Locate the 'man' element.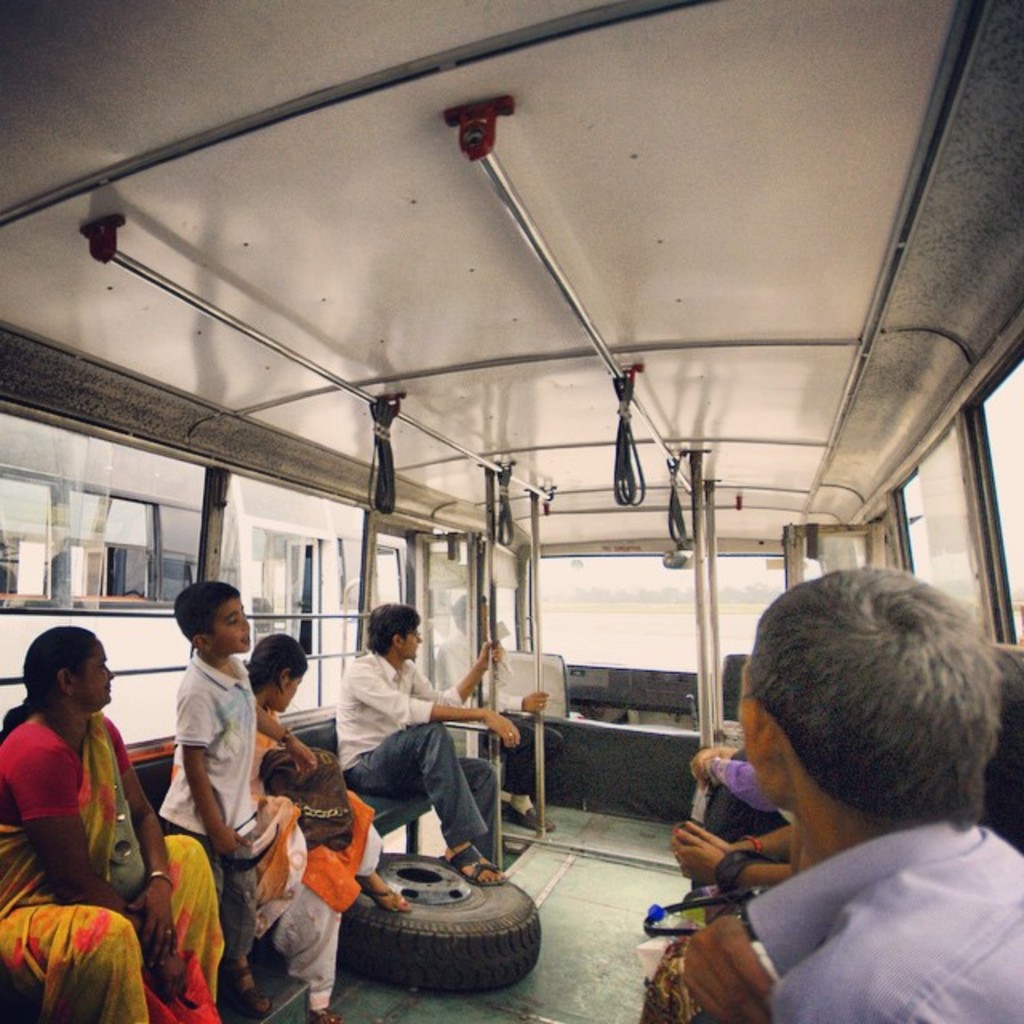
Element bbox: crop(674, 821, 800, 923).
